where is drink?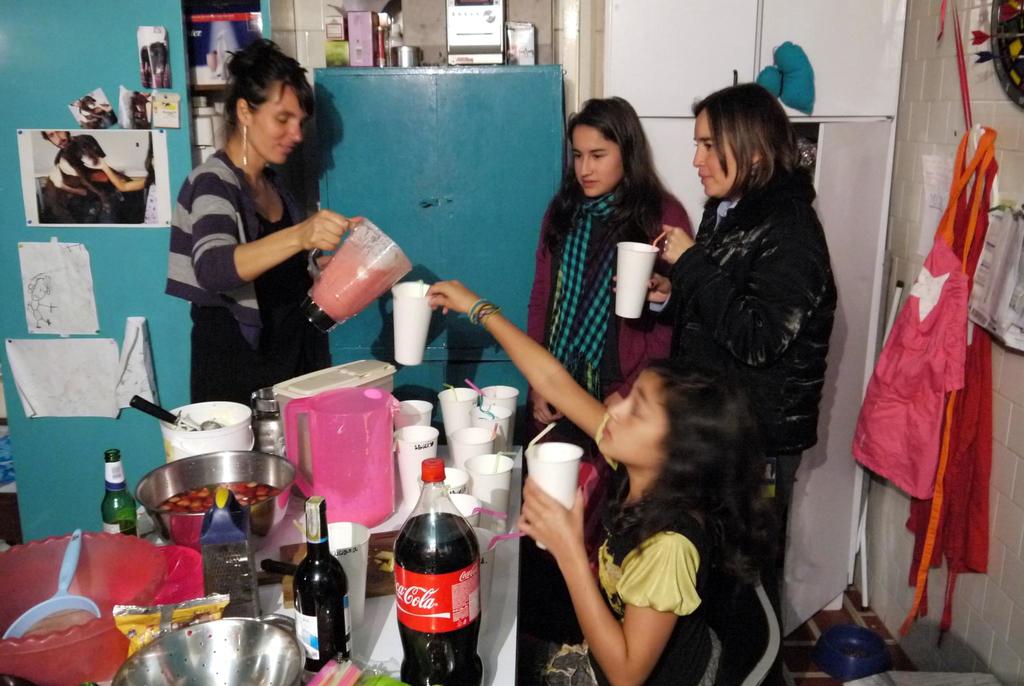
detection(385, 494, 480, 677).
